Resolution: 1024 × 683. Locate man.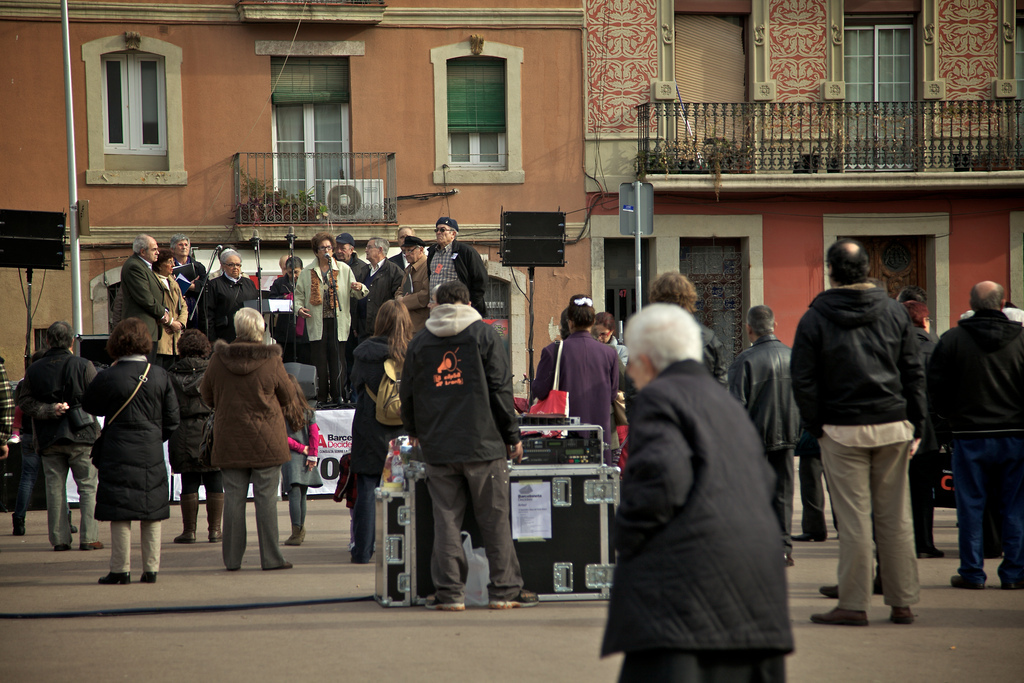
{"left": 353, "top": 231, "right": 392, "bottom": 297}.
